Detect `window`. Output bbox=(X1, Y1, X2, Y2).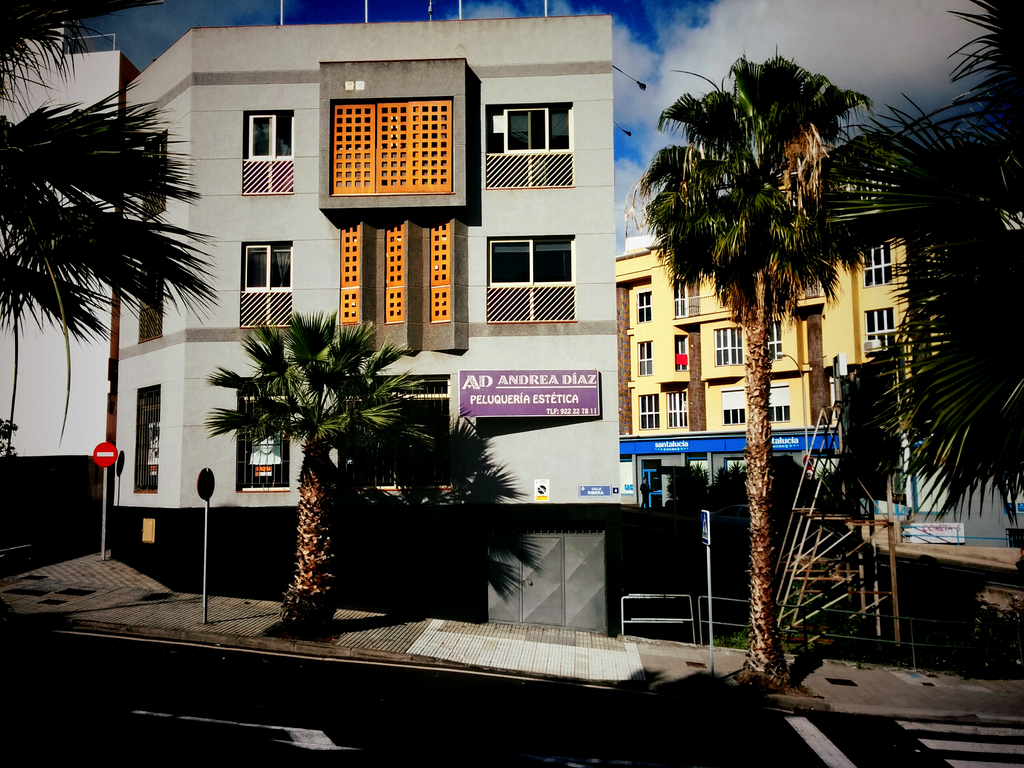
bbox=(674, 339, 691, 371).
